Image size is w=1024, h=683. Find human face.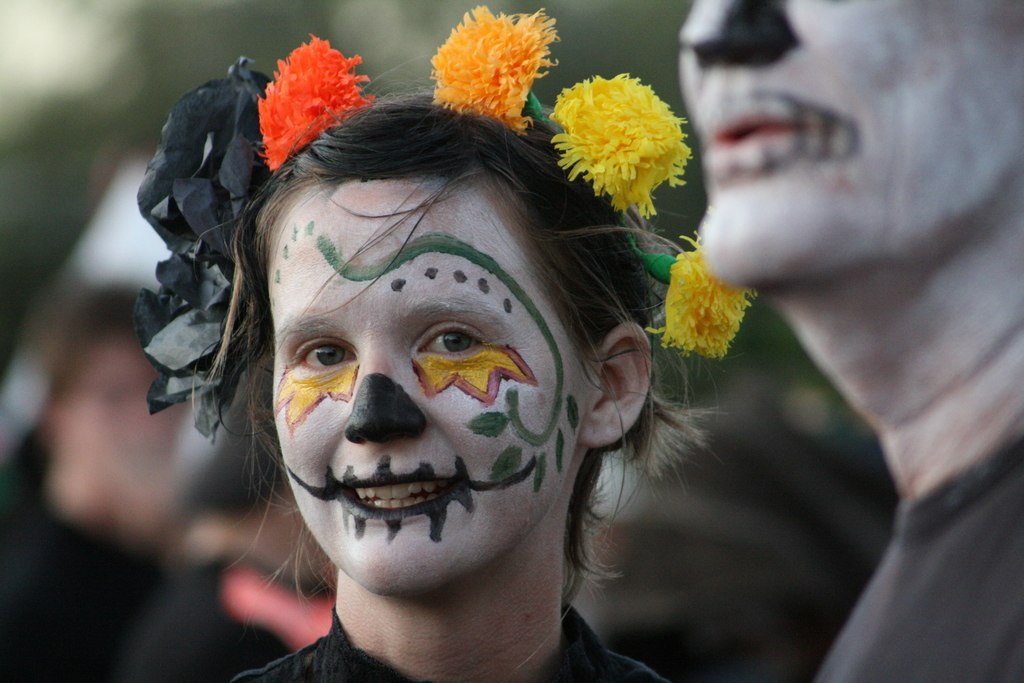
crop(676, 0, 1023, 285).
